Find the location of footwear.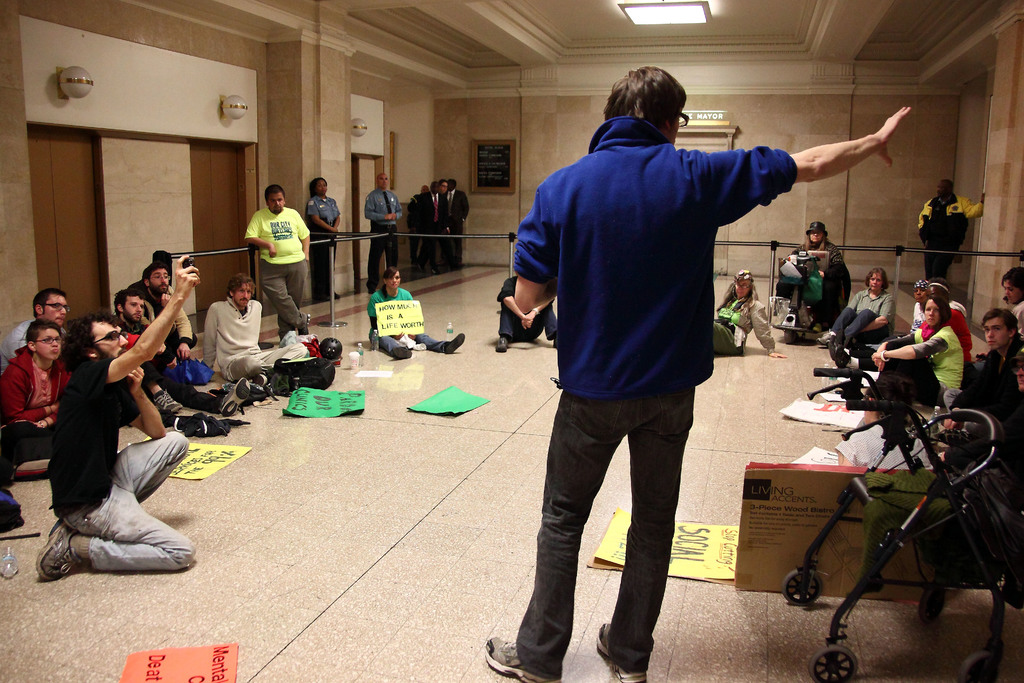
Location: {"left": 815, "top": 330, "right": 834, "bottom": 347}.
